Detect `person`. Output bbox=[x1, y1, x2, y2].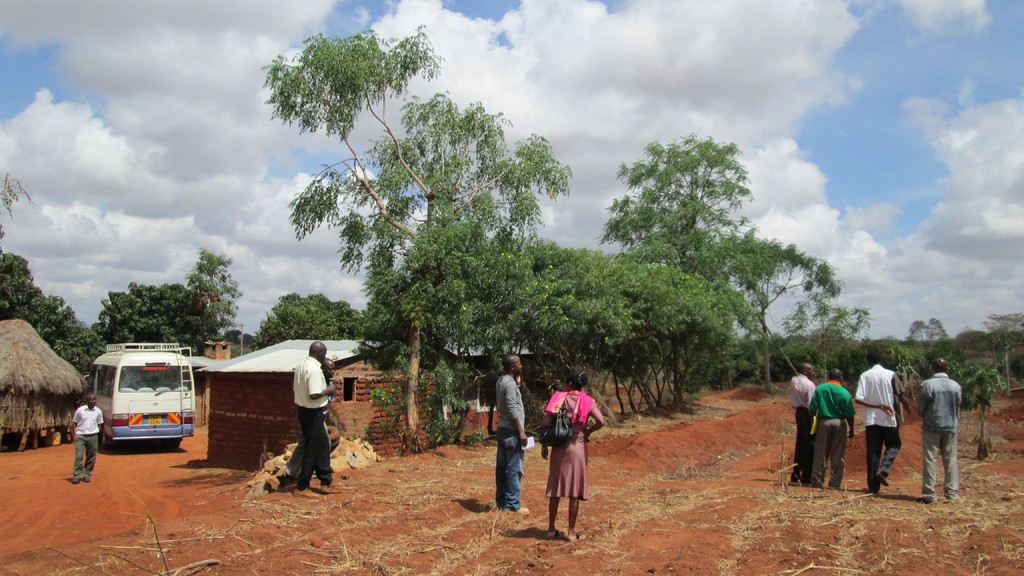
bbox=[812, 372, 852, 490].
